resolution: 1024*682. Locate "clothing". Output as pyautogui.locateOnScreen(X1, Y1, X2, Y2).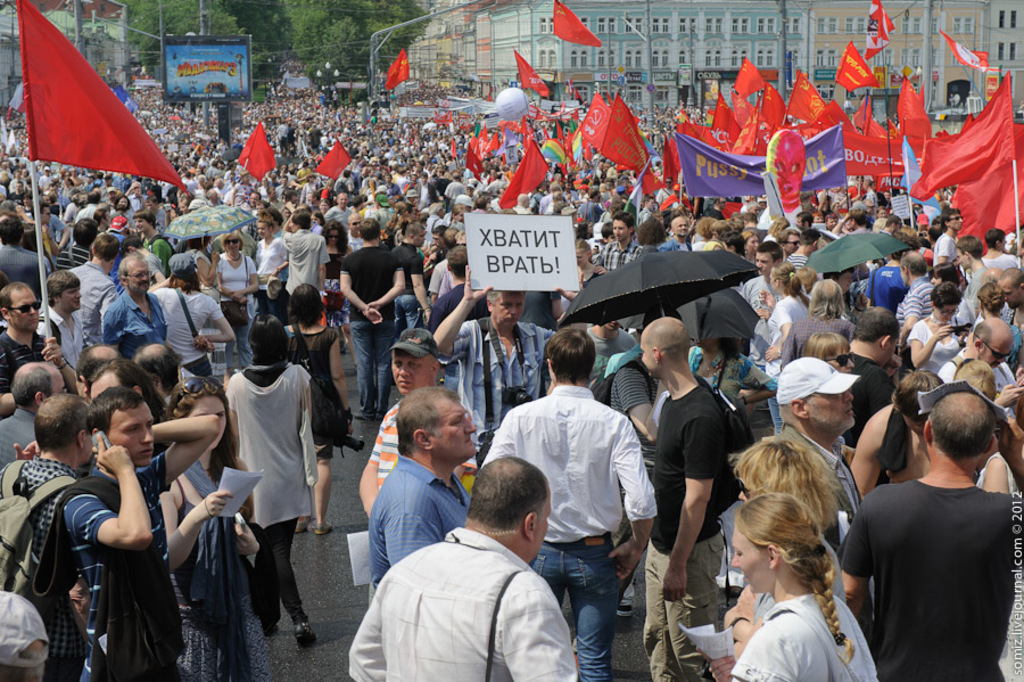
pyautogui.locateOnScreen(643, 383, 726, 681).
